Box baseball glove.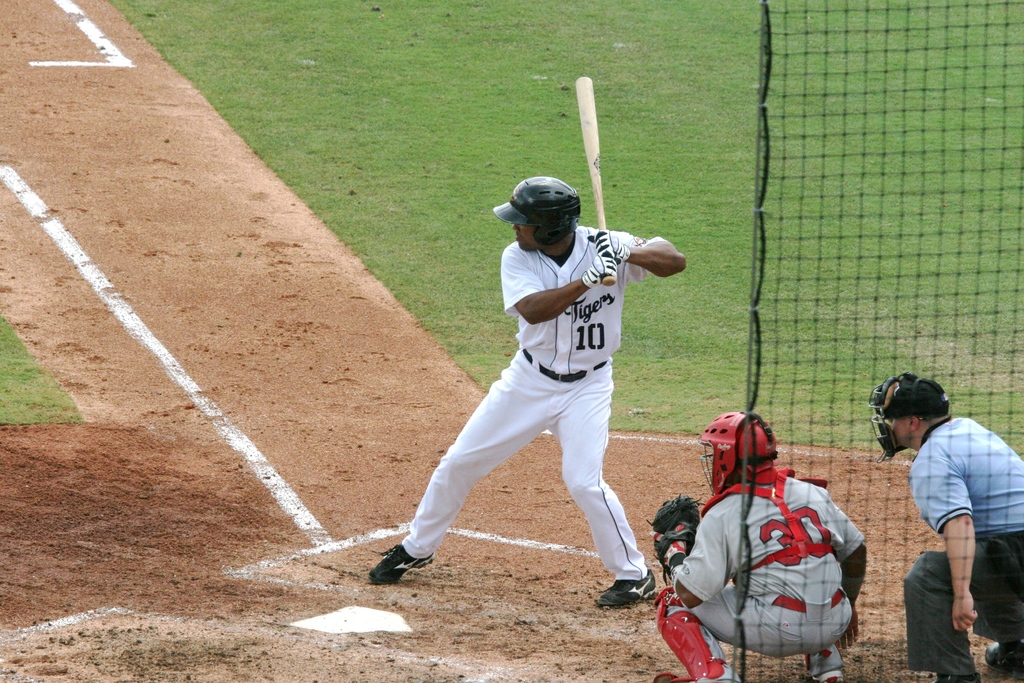
{"x1": 580, "y1": 254, "x2": 622, "y2": 298}.
